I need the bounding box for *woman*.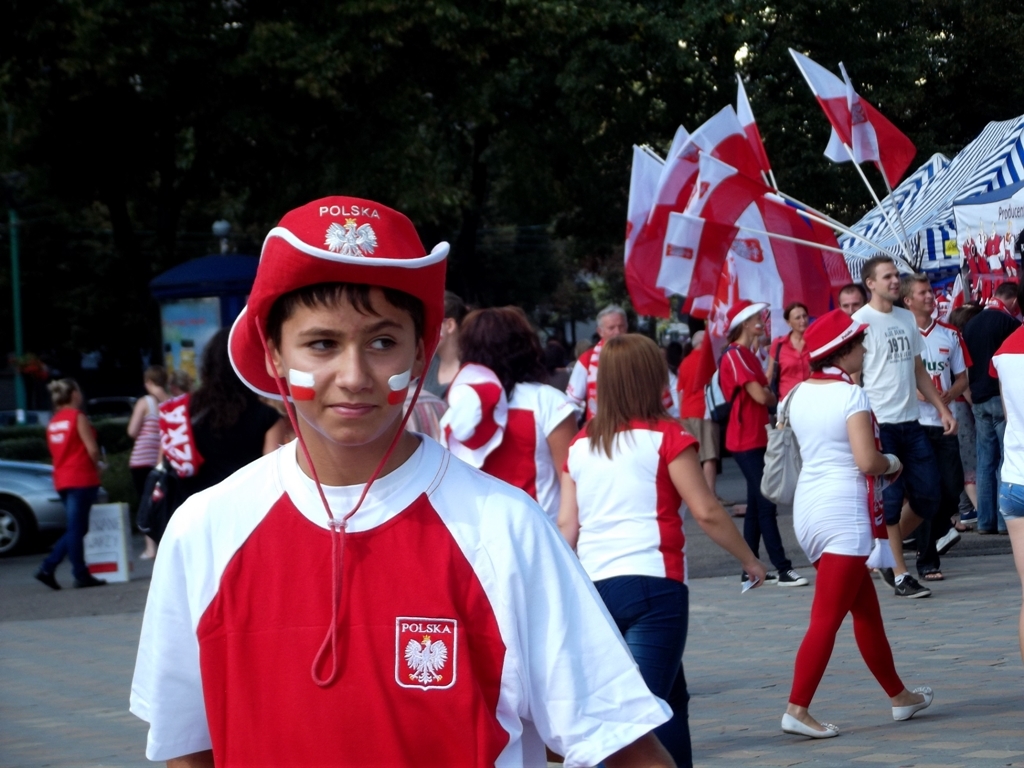
Here it is: 123 359 164 567.
